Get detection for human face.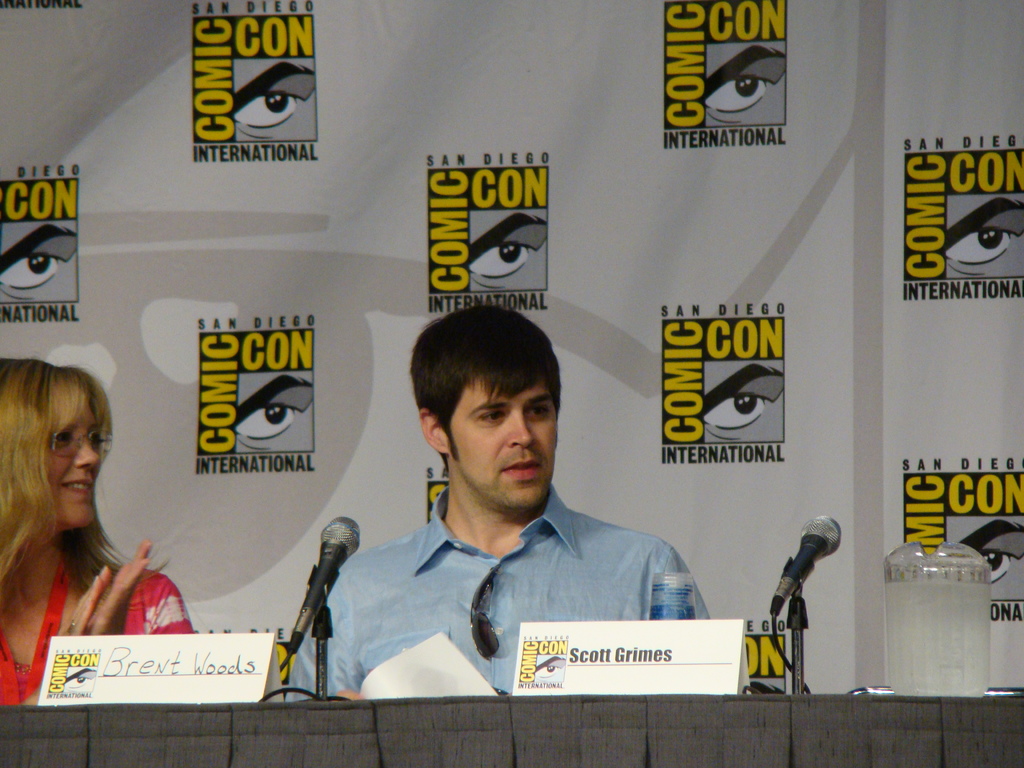
Detection: <region>450, 380, 557, 509</region>.
